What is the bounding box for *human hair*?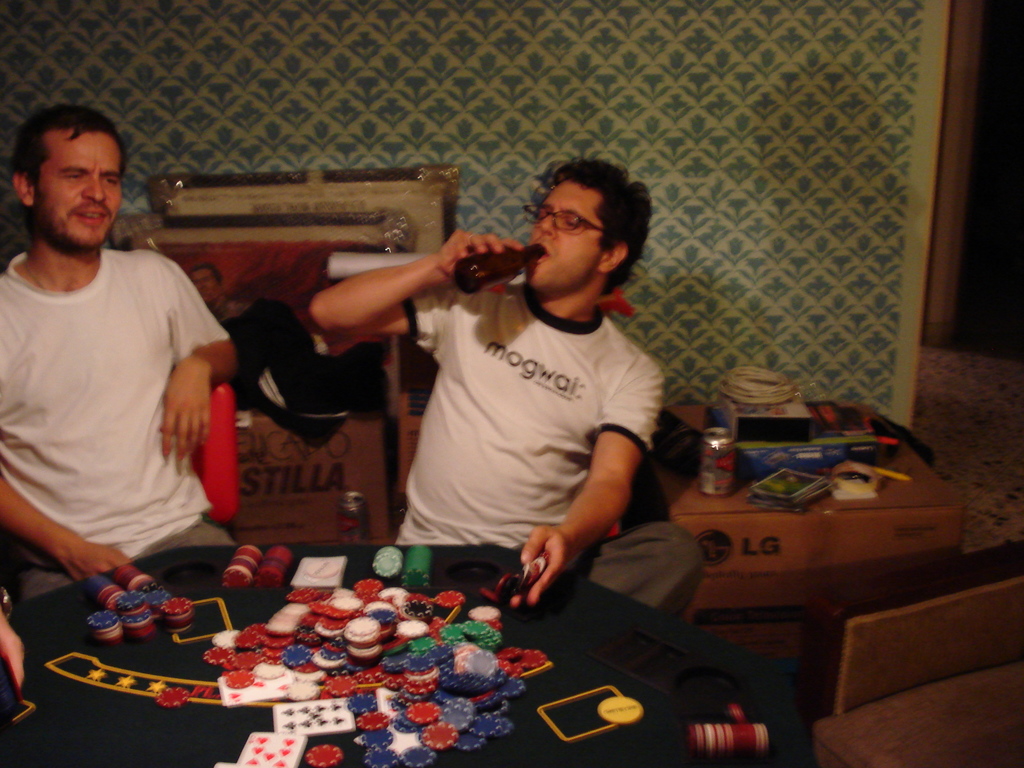
bbox=[526, 161, 657, 285].
